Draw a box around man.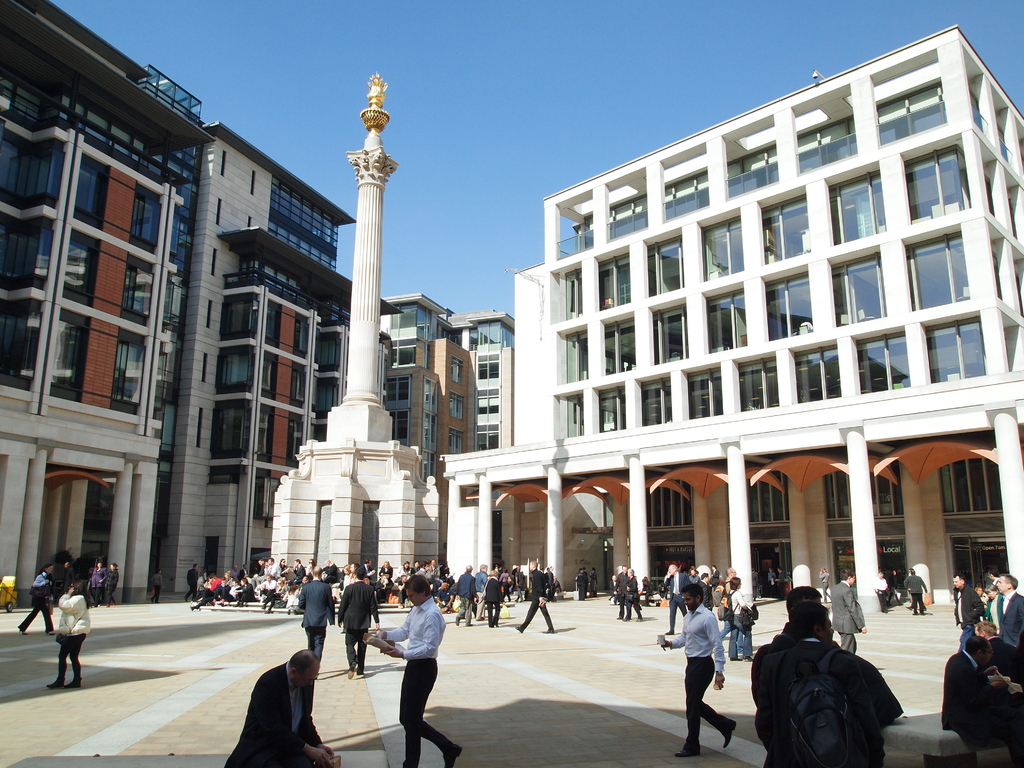
l=59, t=562, r=73, b=597.
